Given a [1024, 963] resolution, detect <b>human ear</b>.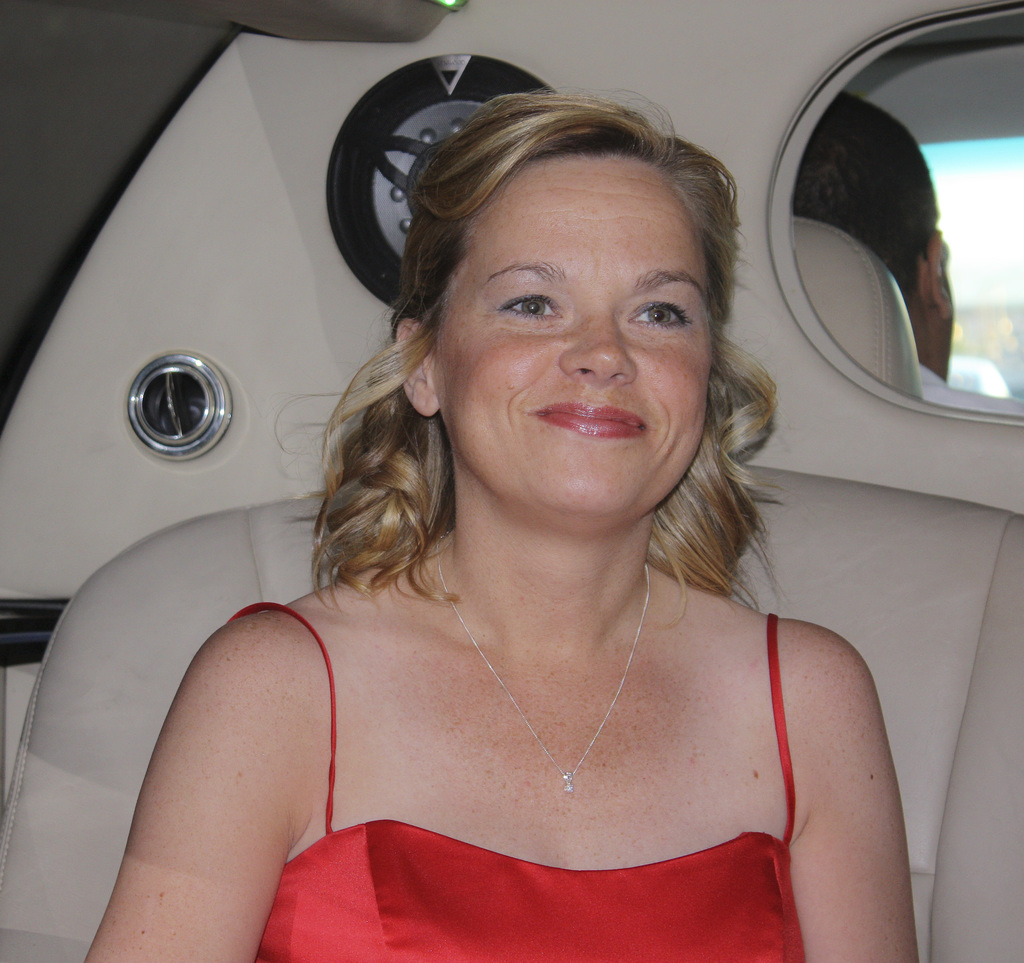
[392,315,444,417].
